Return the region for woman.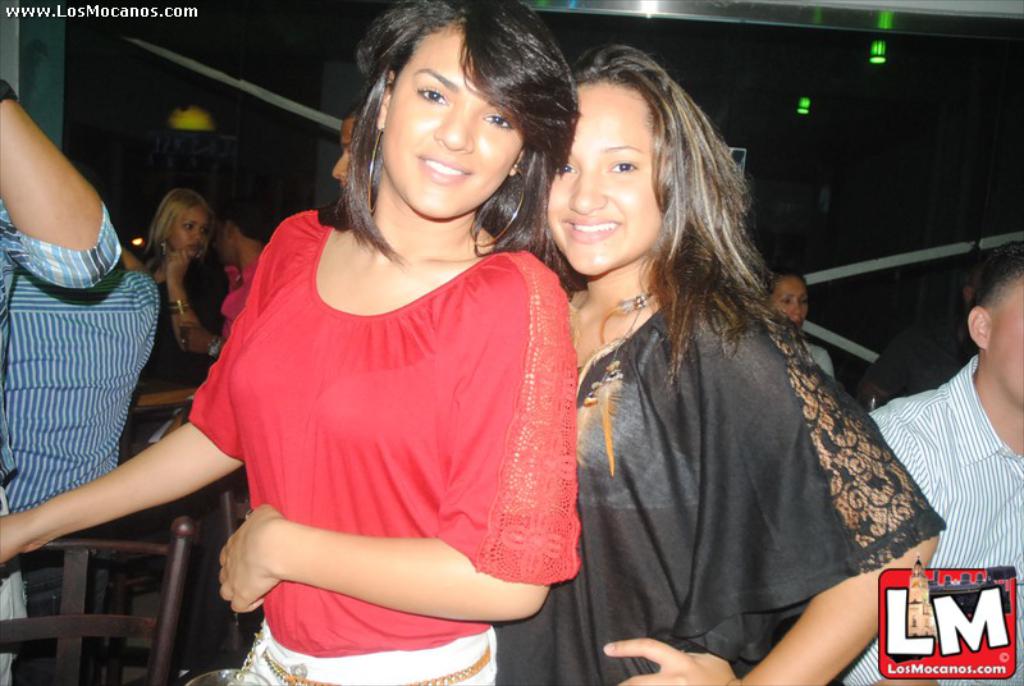
(755,266,833,376).
